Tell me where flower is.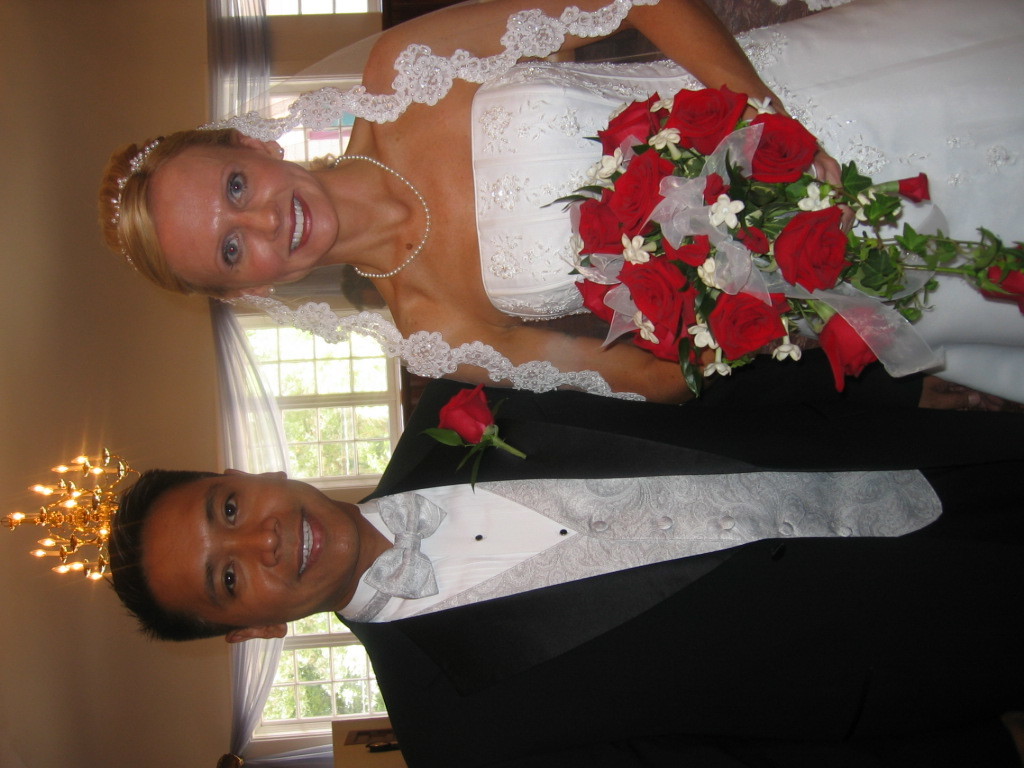
flower is at select_region(661, 234, 710, 262).
